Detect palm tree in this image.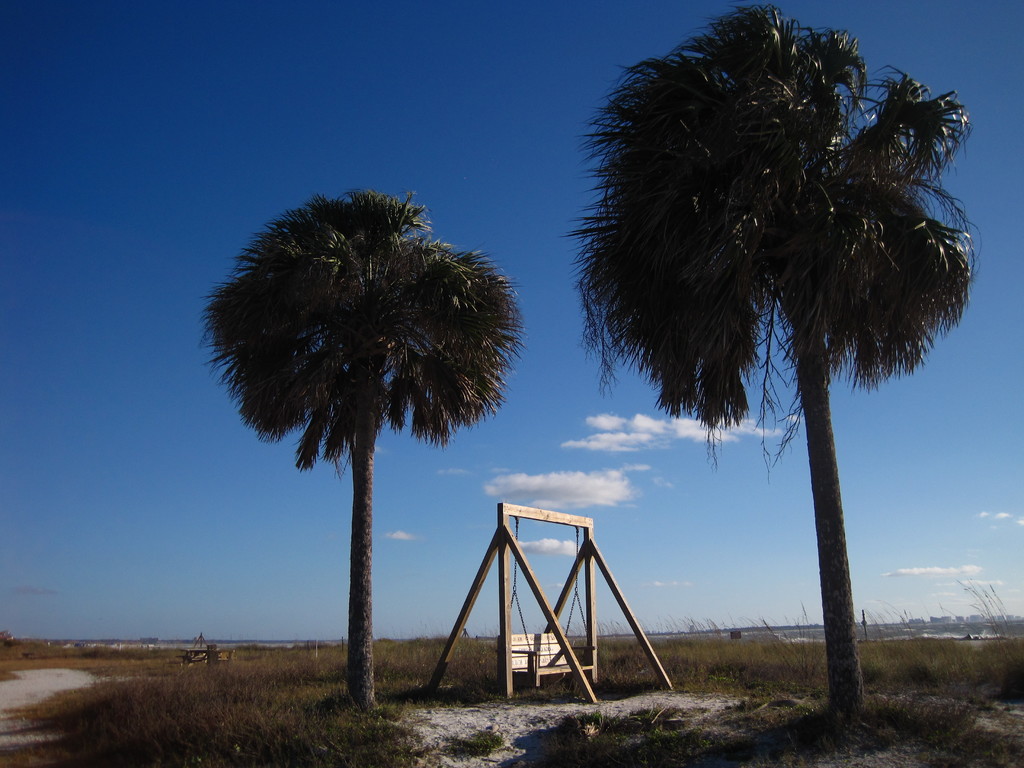
Detection: region(199, 176, 527, 708).
